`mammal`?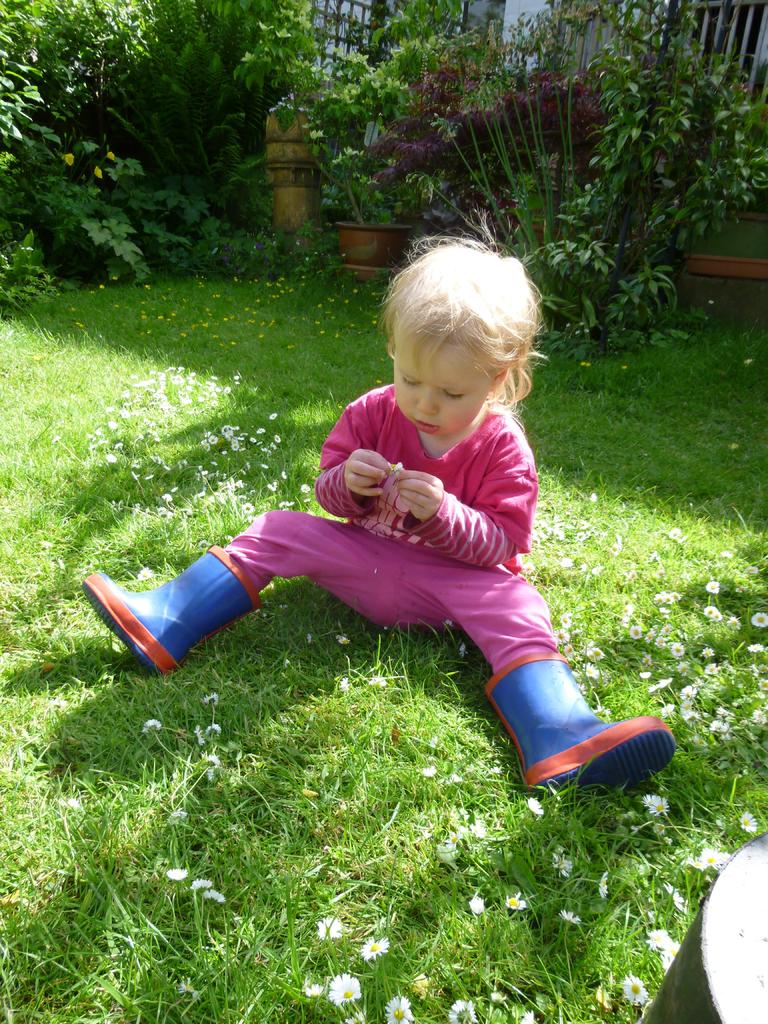
[x1=56, y1=286, x2=695, y2=765]
